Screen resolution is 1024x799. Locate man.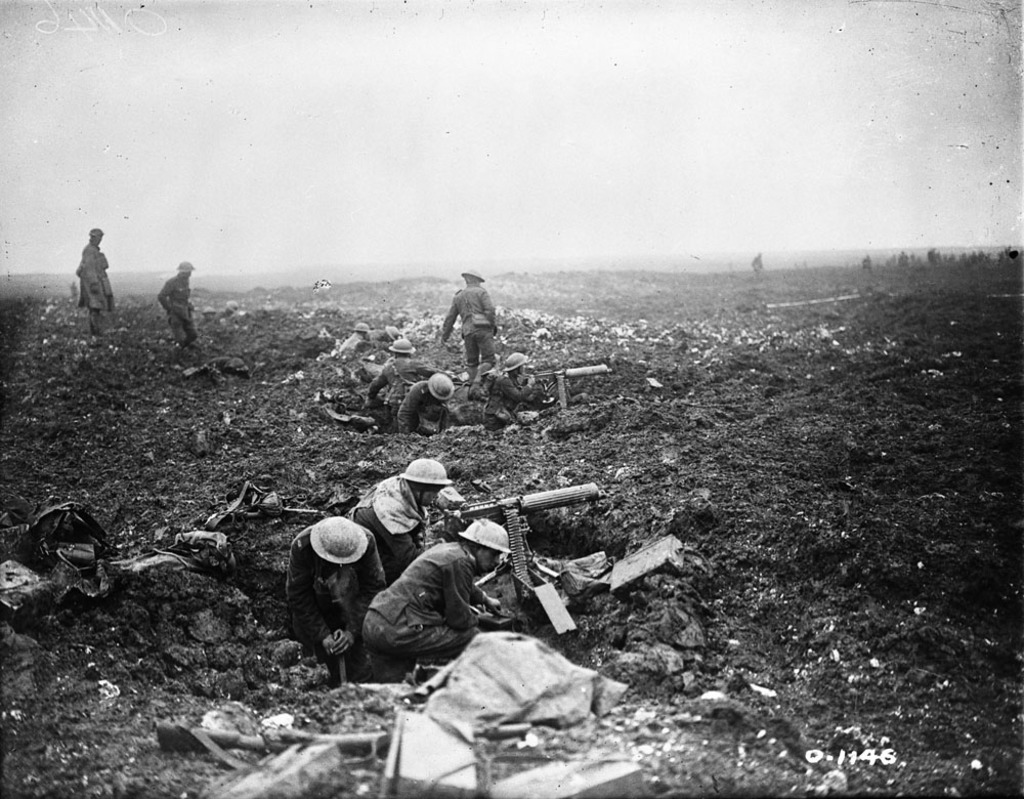
bbox(356, 520, 517, 670).
